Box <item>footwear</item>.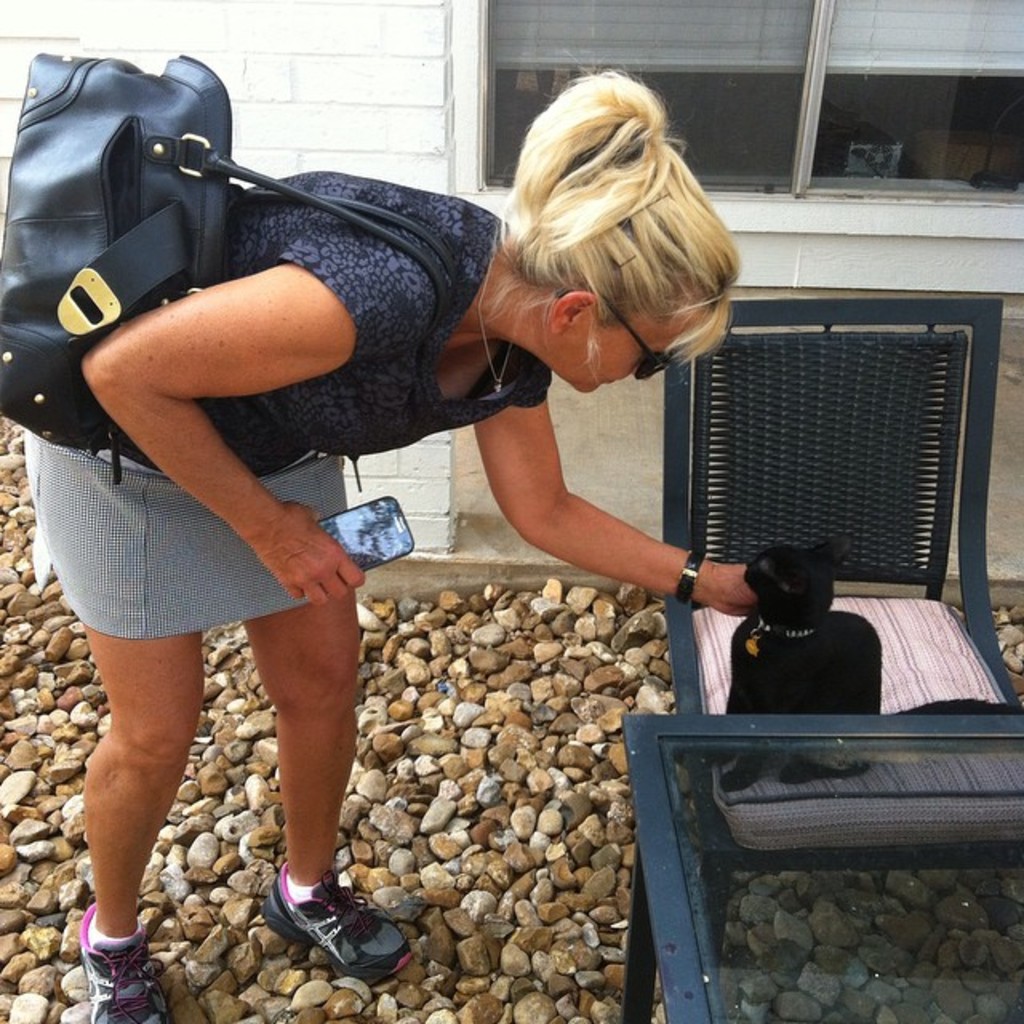
pyautogui.locateOnScreen(251, 880, 395, 998).
